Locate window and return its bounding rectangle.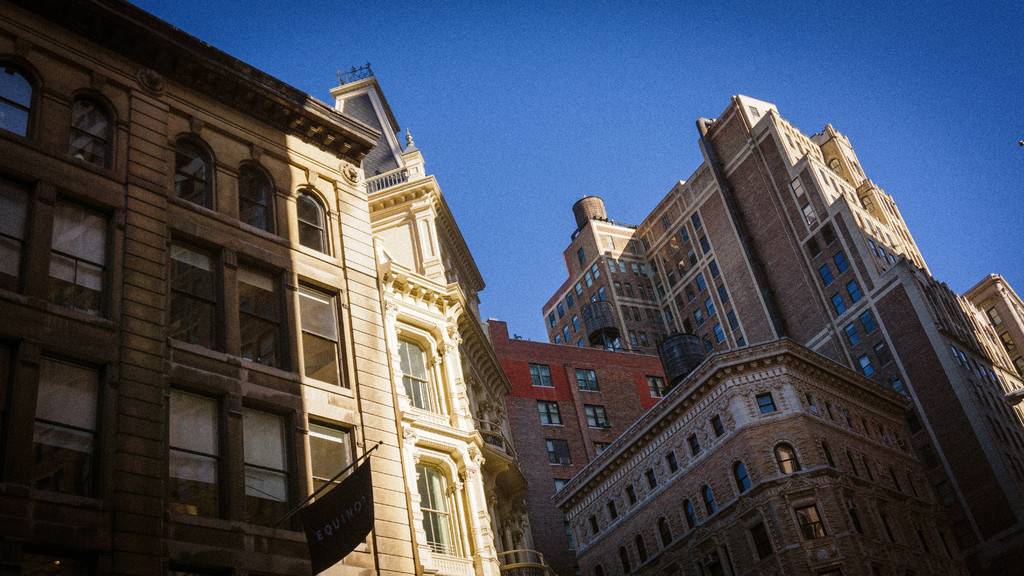
<box>307,426,354,493</box>.
